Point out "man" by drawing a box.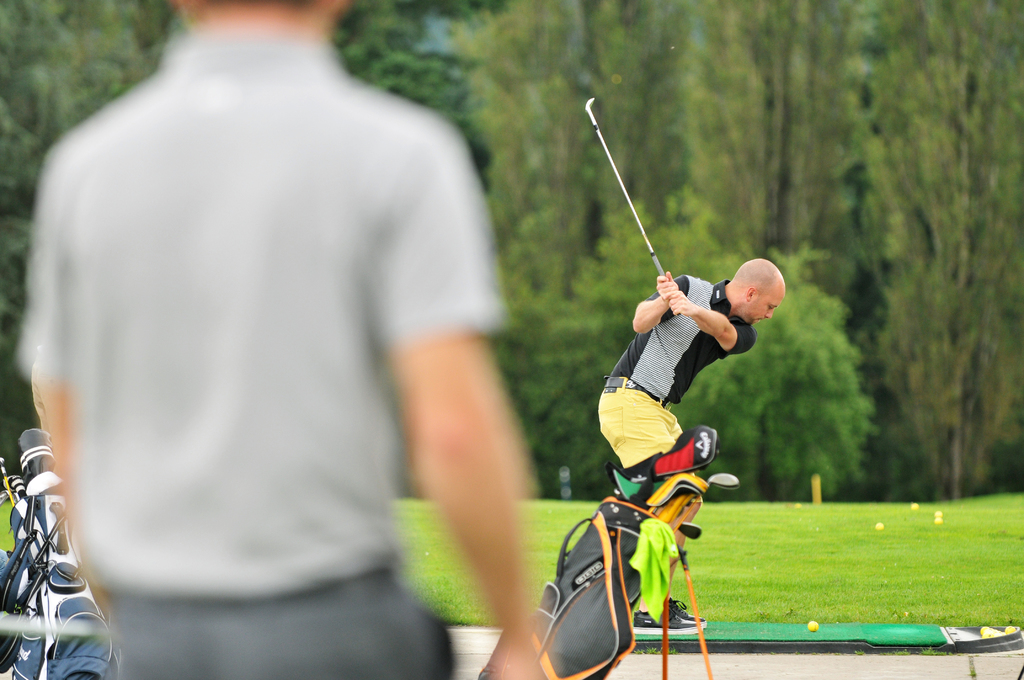
Rect(596, 257, 787, 639).
